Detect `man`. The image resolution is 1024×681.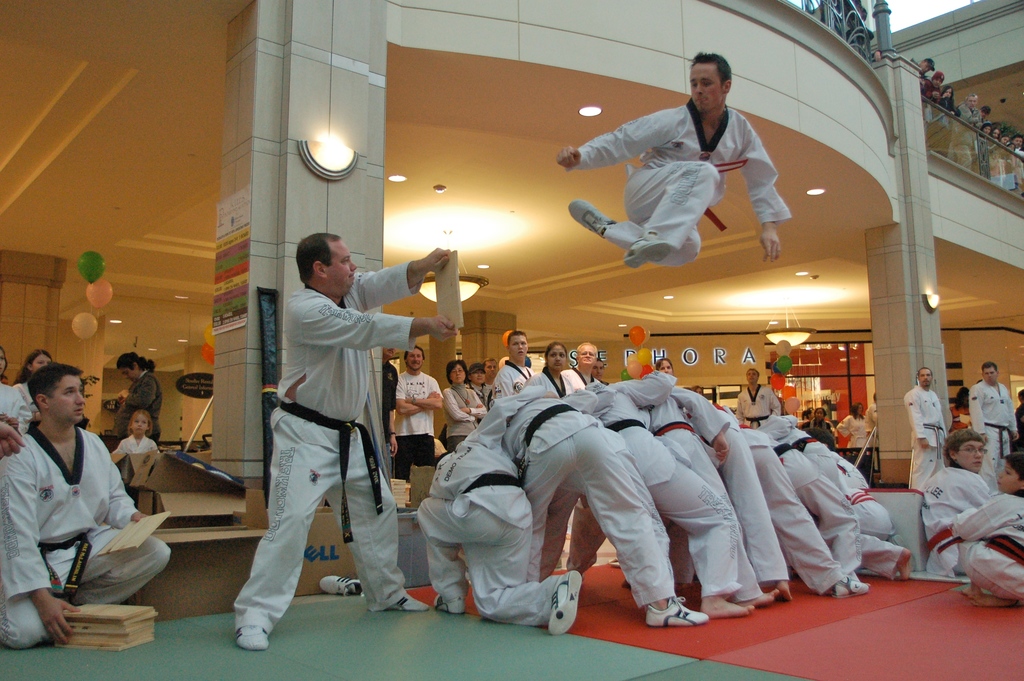
(x1=0, y1=360, x2=170, y2=648).
